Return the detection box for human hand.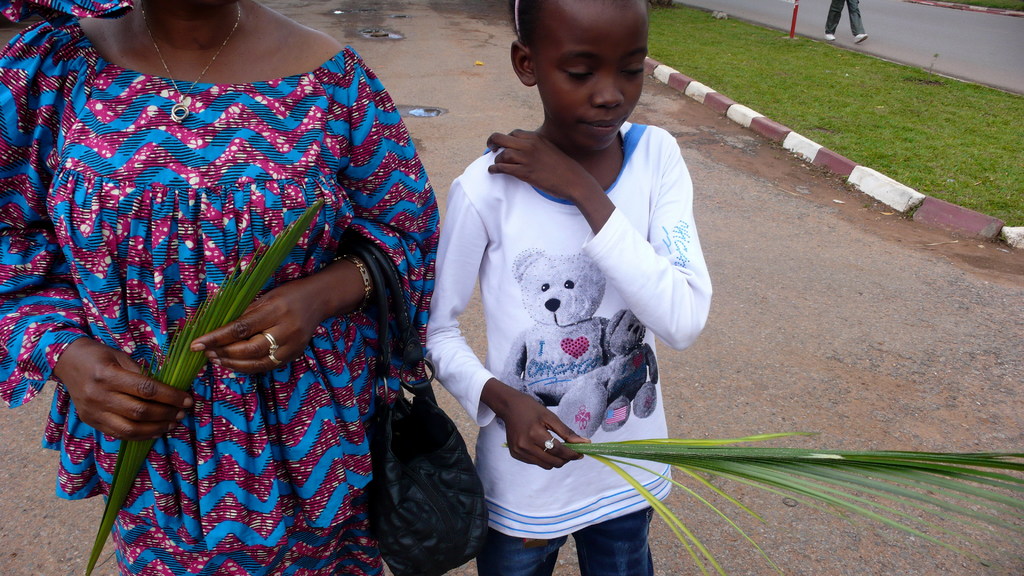
[x1=56, y1=335, x2=195, y2=440].
